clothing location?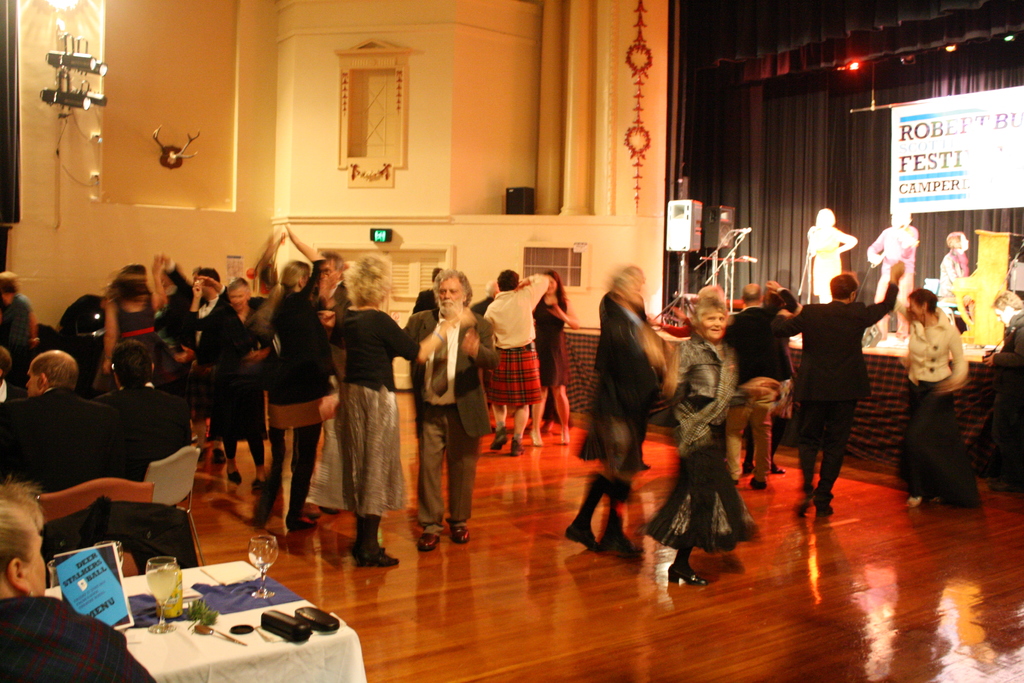
271,256,323,514
